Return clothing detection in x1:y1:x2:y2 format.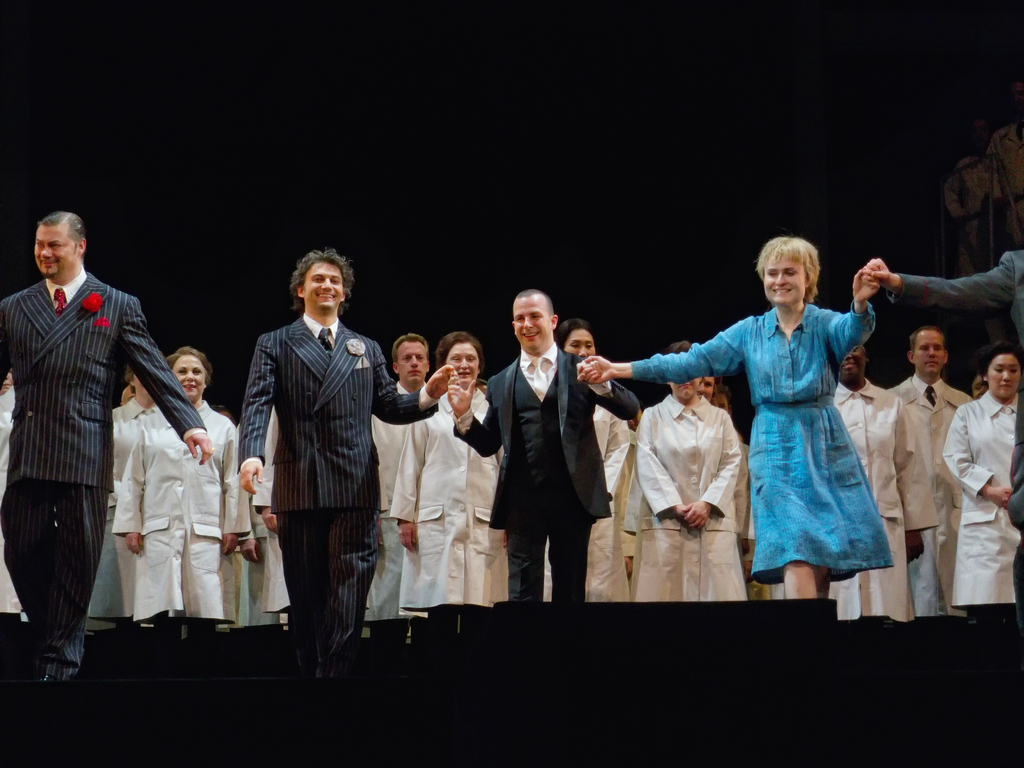
387:355:507:610.
